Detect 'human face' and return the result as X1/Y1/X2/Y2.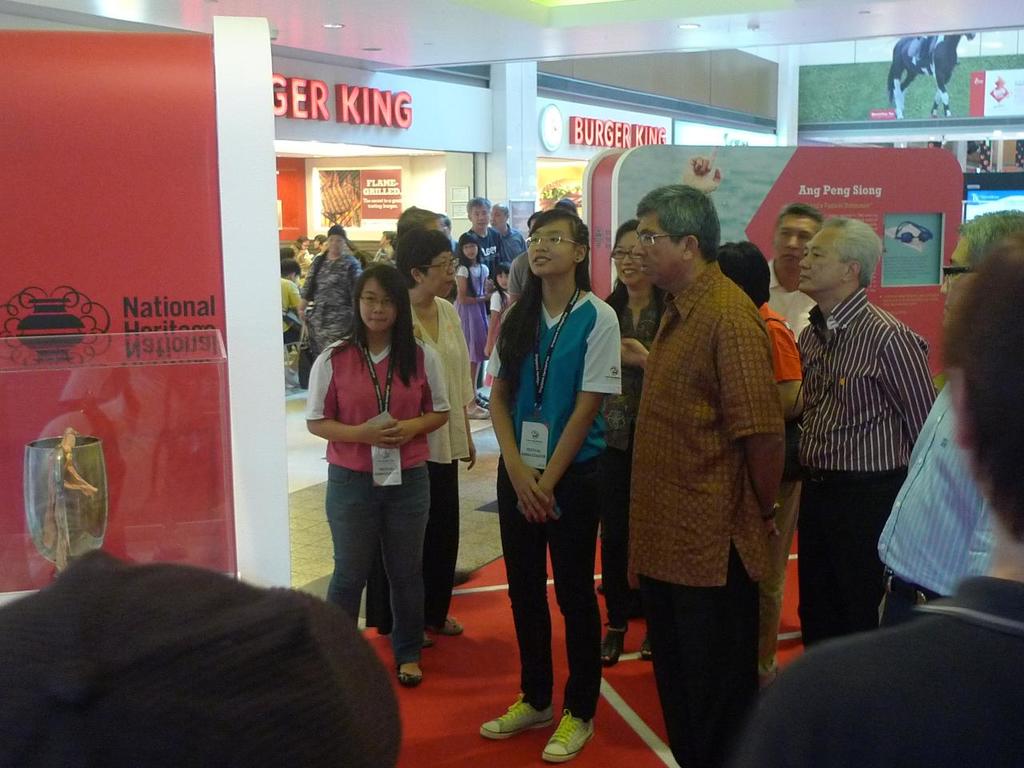
938/241/978/327.
